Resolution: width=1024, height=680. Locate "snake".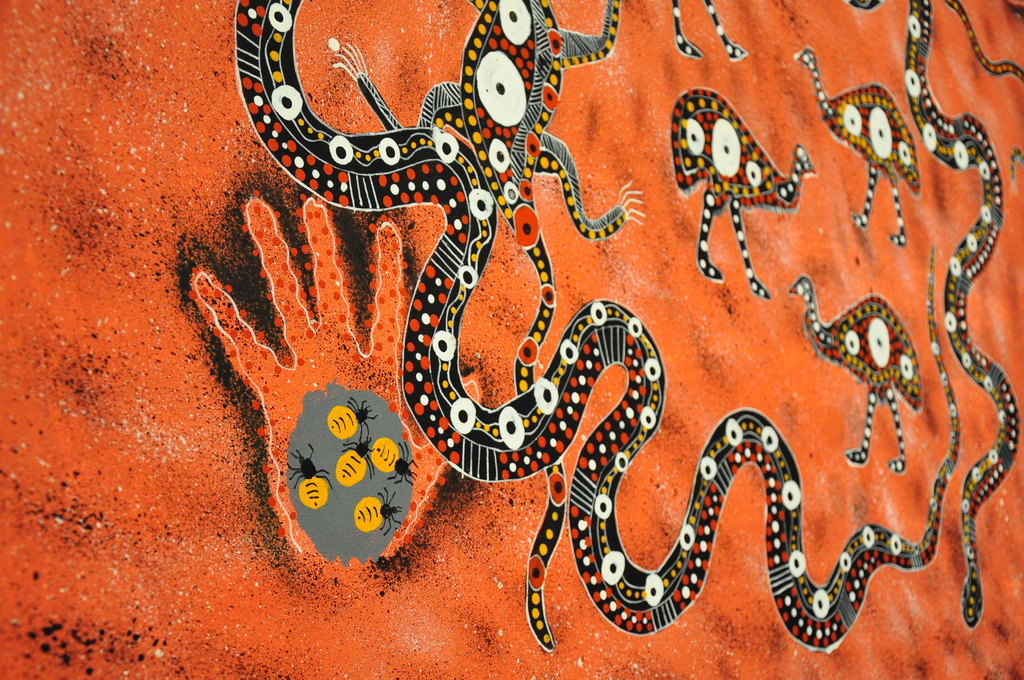
[234,0,962,658].
